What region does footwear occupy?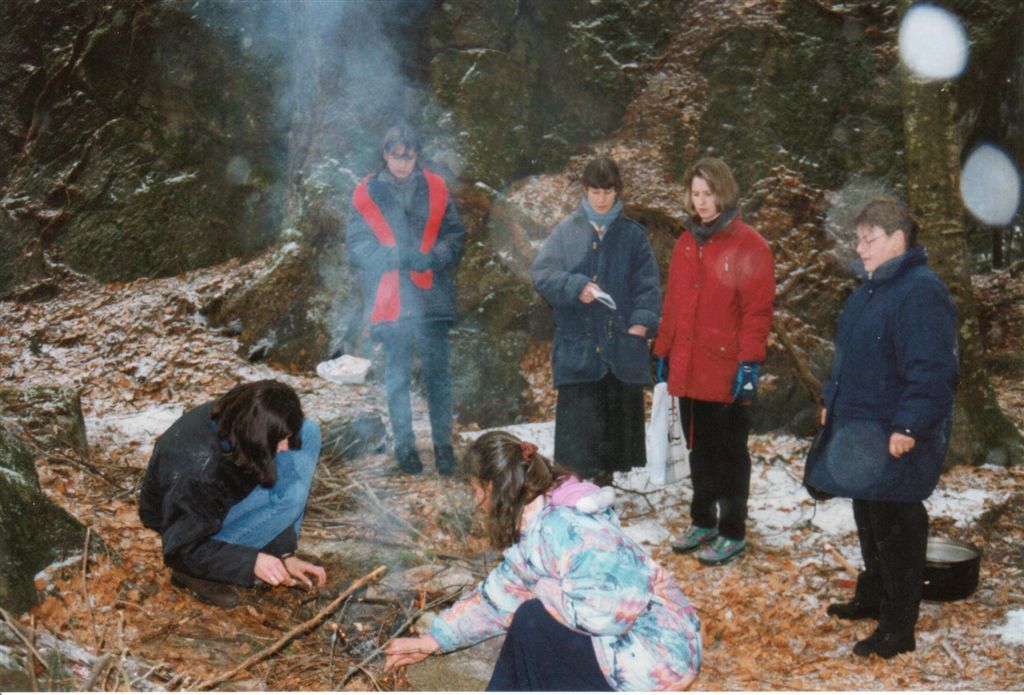
(674, 521, 718, 550).
